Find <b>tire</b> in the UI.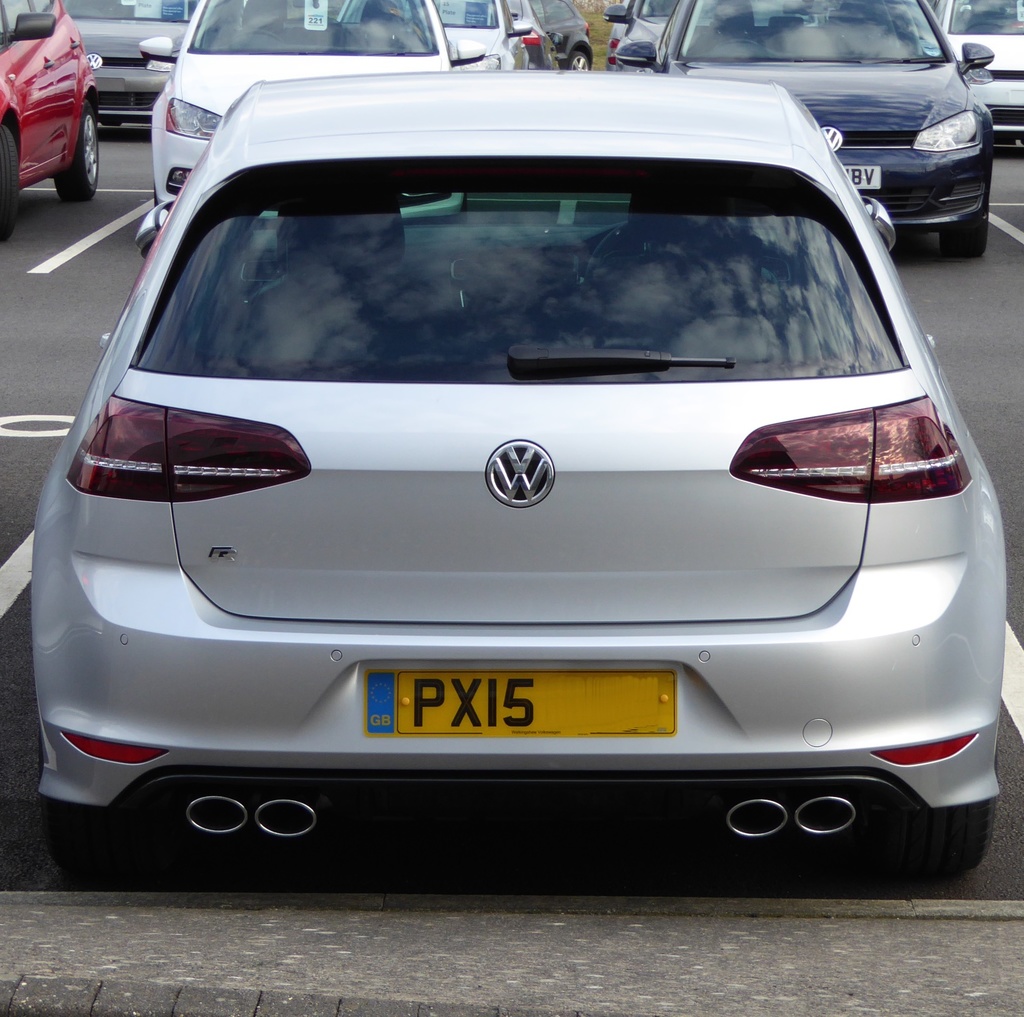
UI element at [939,215,988,258].
